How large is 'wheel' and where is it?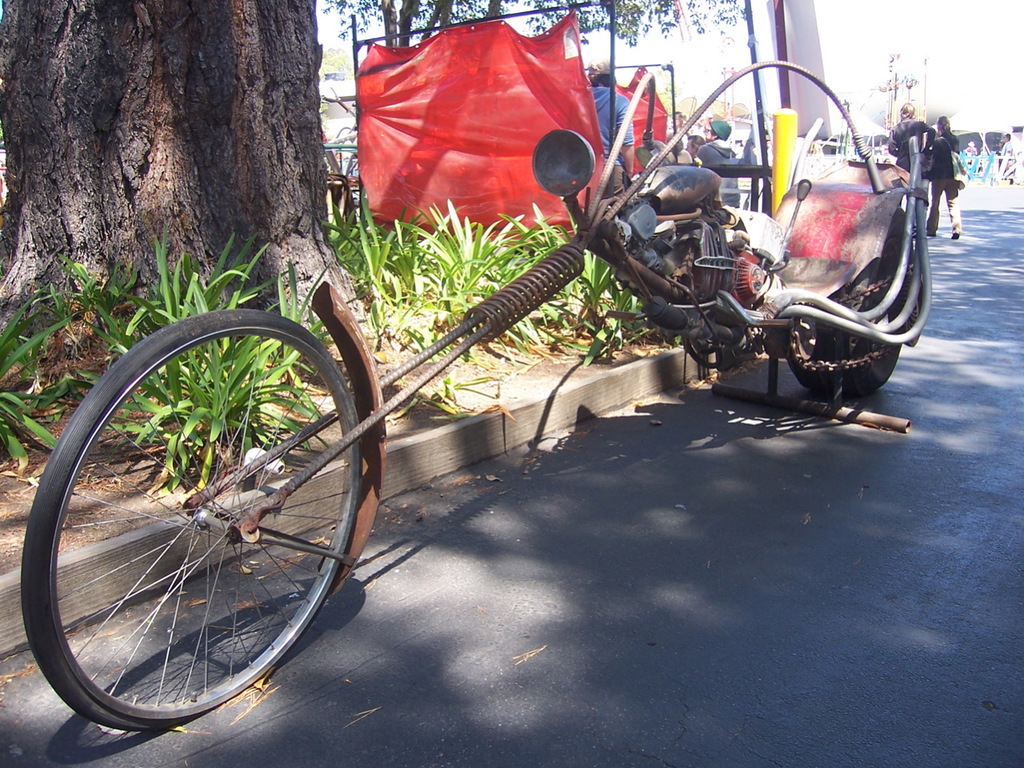
Bounding box: 26/298/350/723.
